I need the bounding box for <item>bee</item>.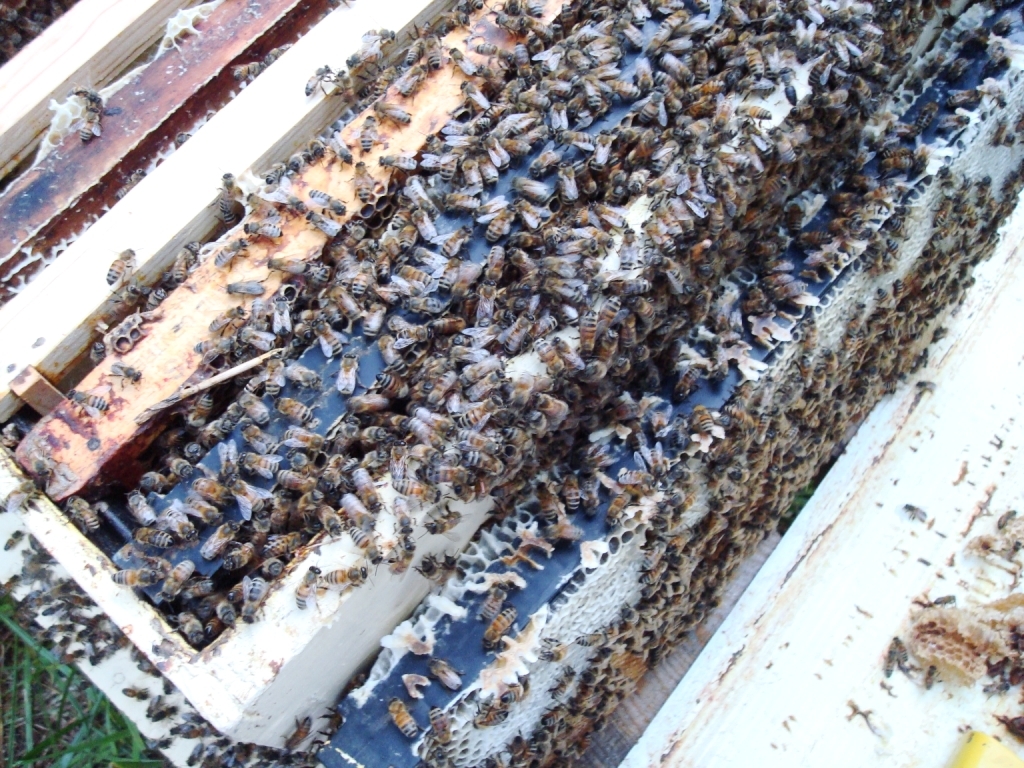
Here it is: pyautogui.locateOnScreen(276, 292, 295, 334).
